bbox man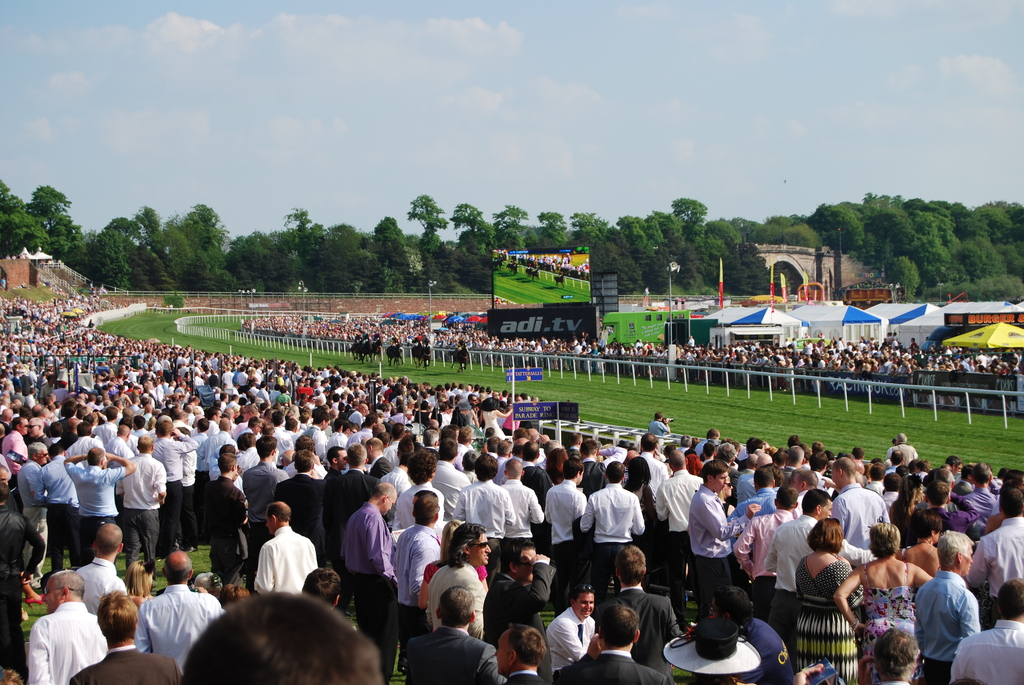
l=150, t=420, r=197, b=554
